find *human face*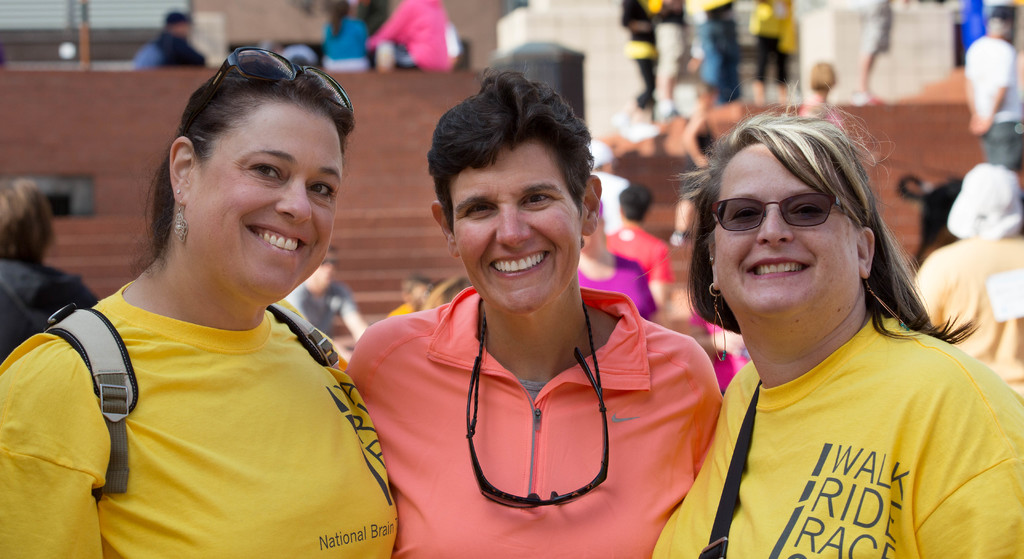
(left=456, top=148, right=581, bottom=313)
